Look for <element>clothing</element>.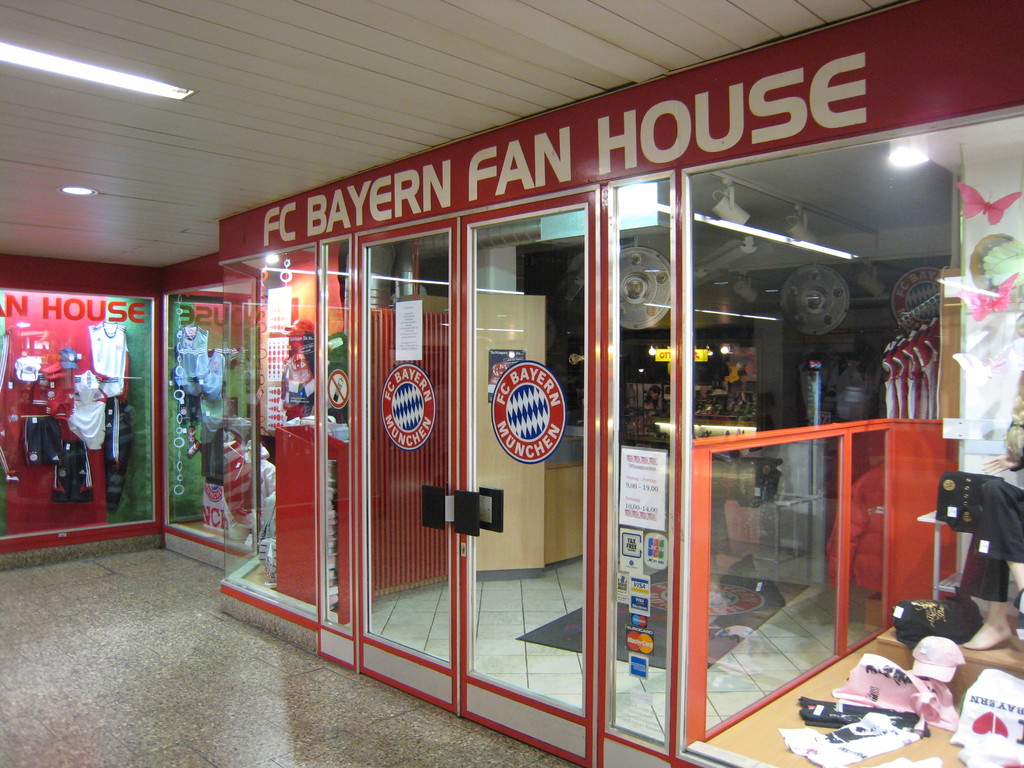
Found: <bbox>948, 383, 1023, 602</bbox>.
